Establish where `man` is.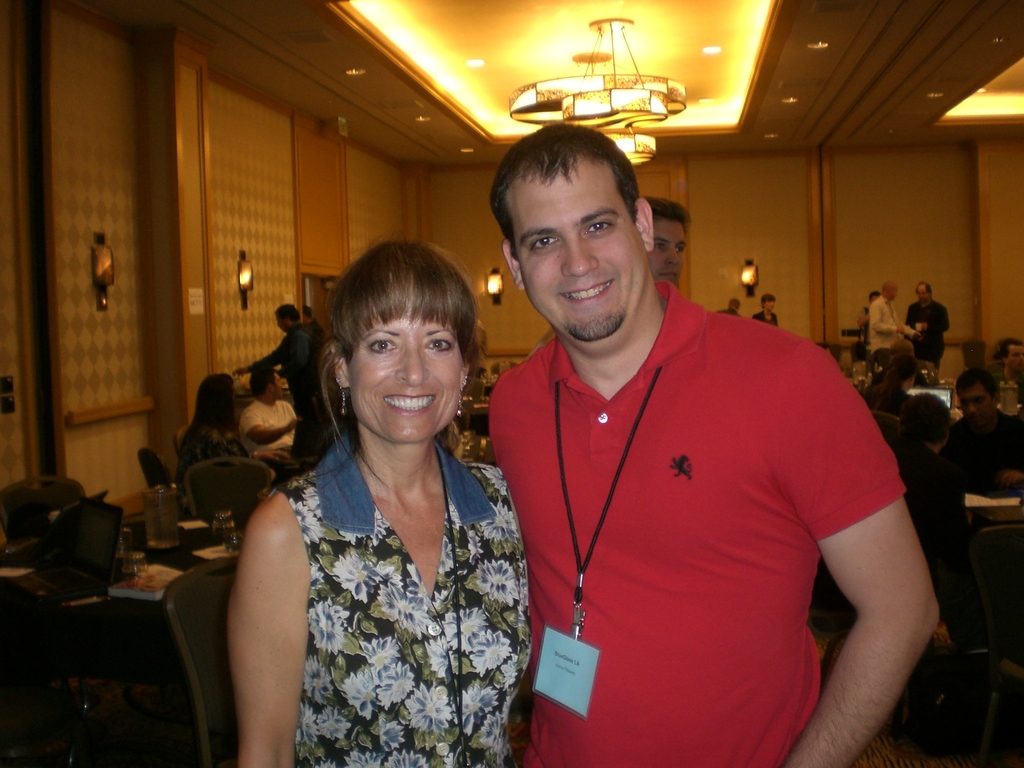
Established at 943 369 1023 495.
